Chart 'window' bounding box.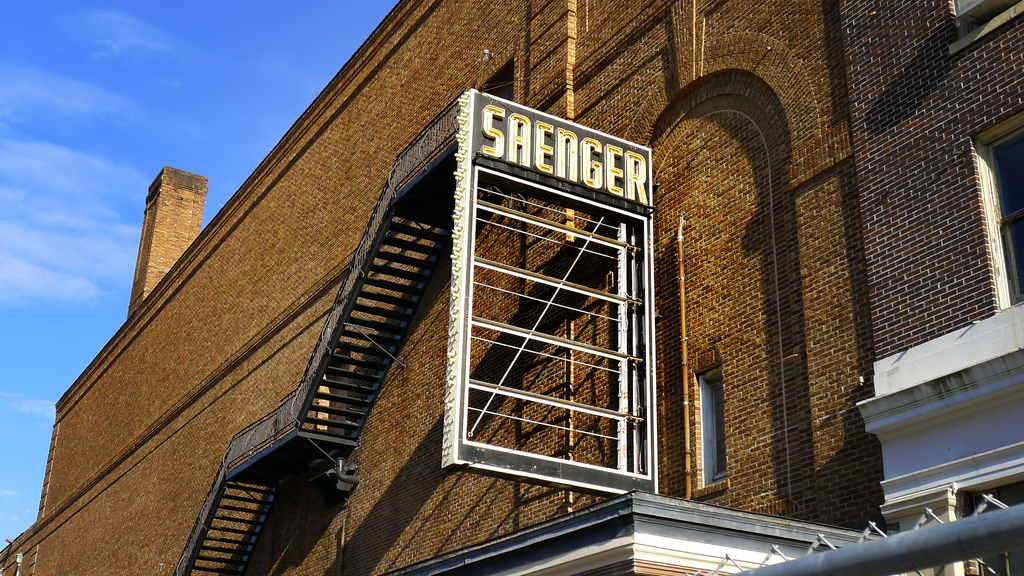
Charted: Rect(976, 109, 1023, 305).
